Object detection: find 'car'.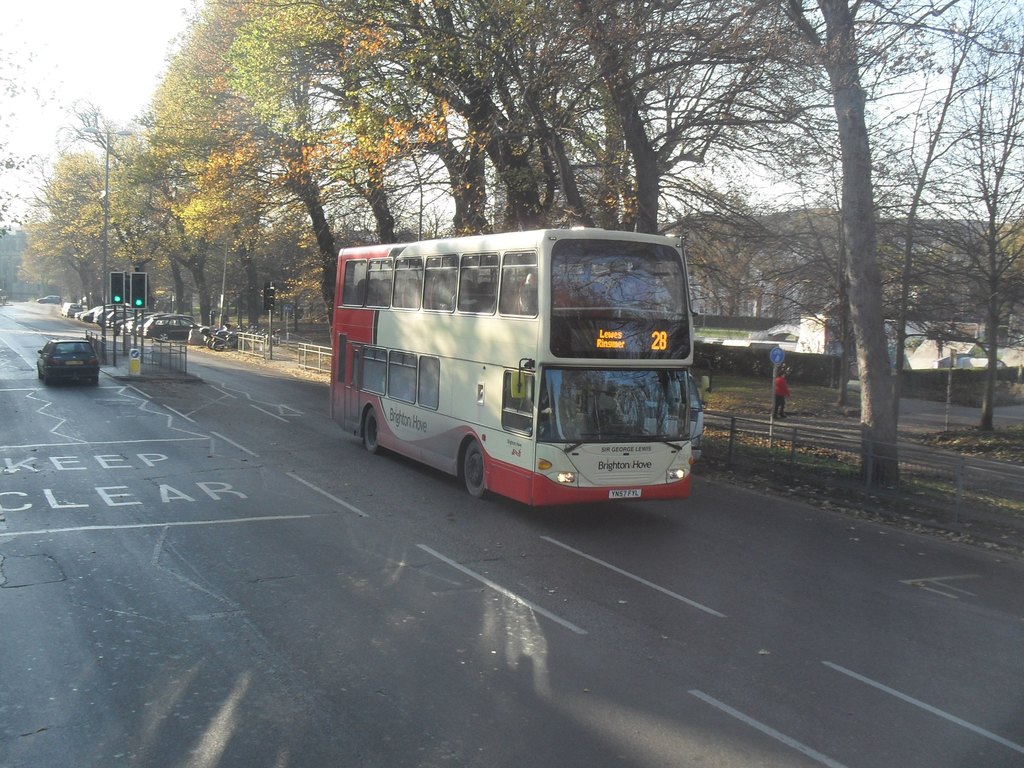
box(33, 340, 101, 387).
